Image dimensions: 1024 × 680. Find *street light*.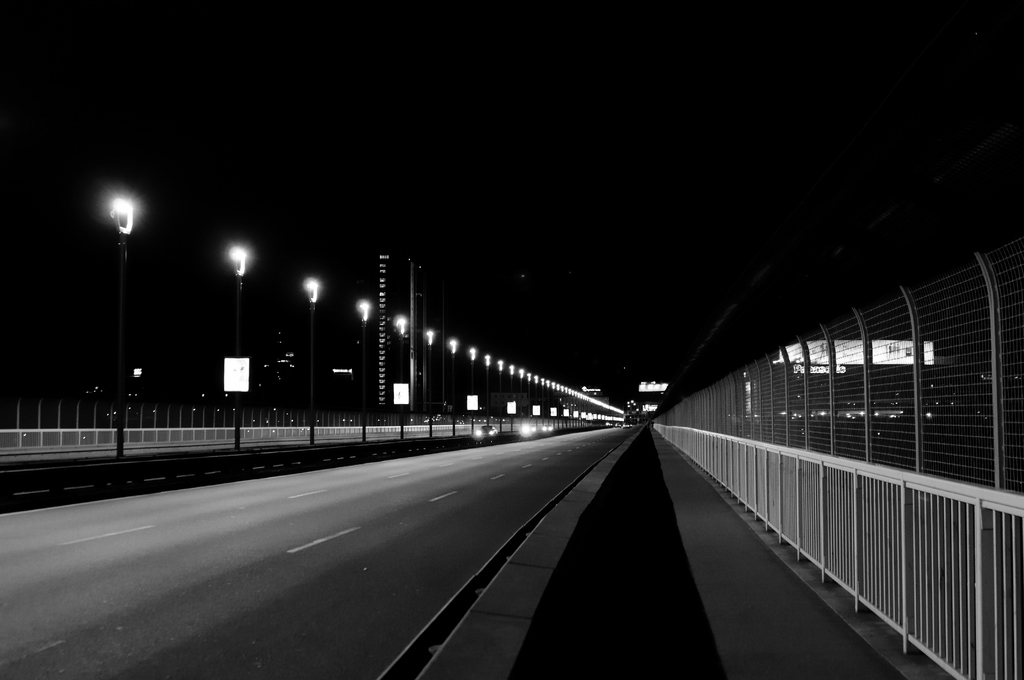
(422,325,440,441).
